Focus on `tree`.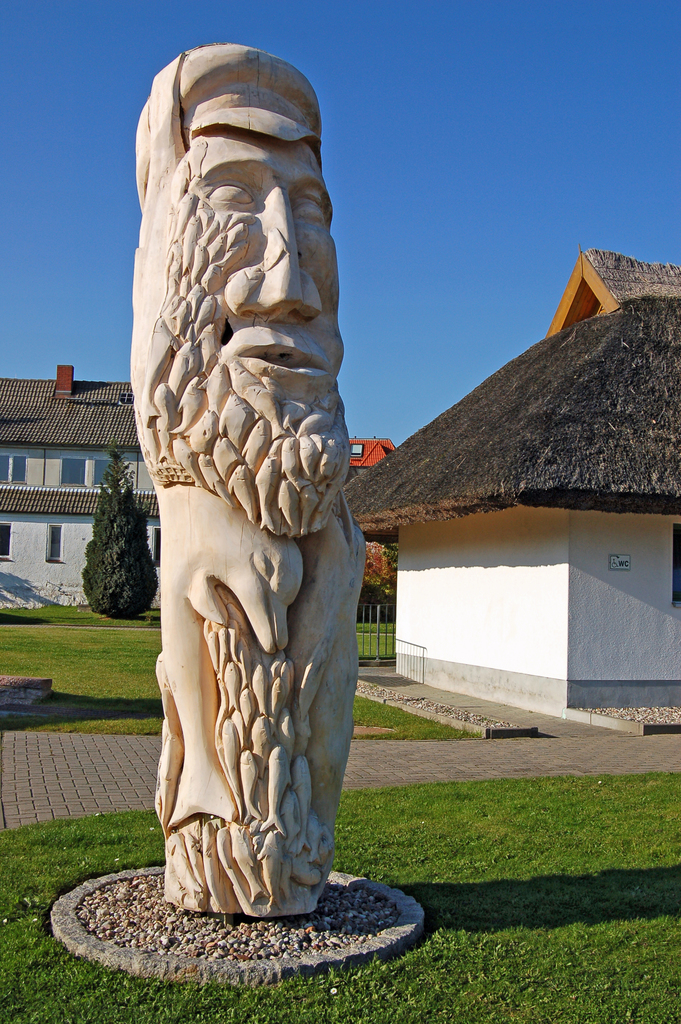
Focused at [84,447,160,620].
